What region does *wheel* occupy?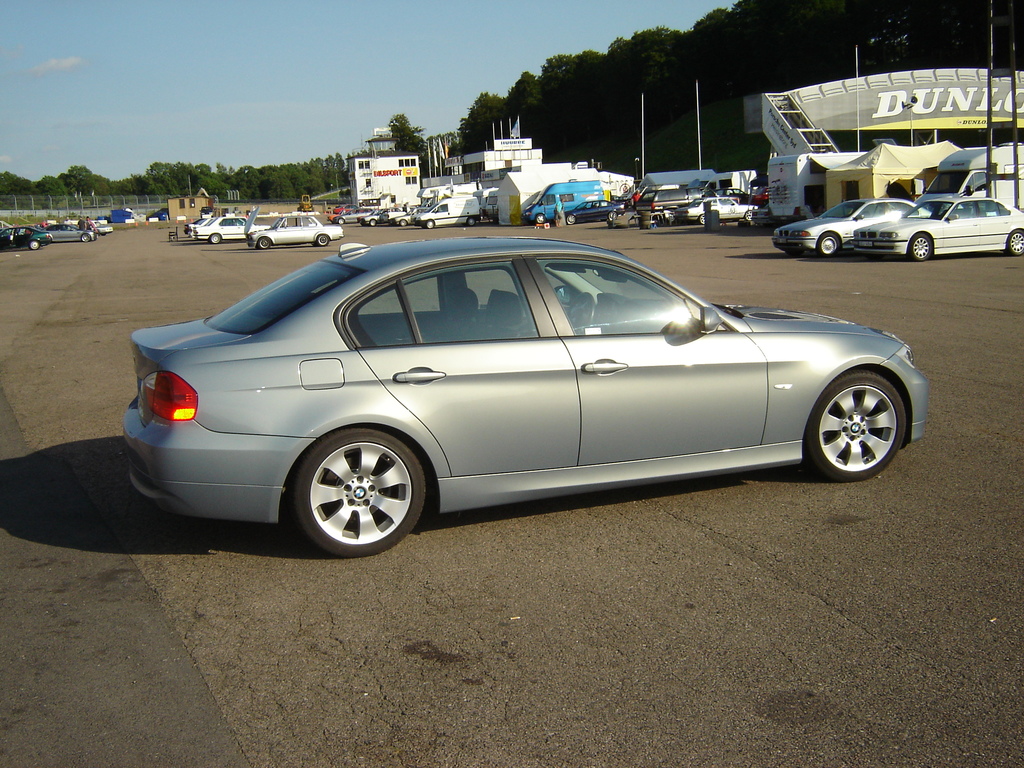
crop(370, 220, 377, 227).
